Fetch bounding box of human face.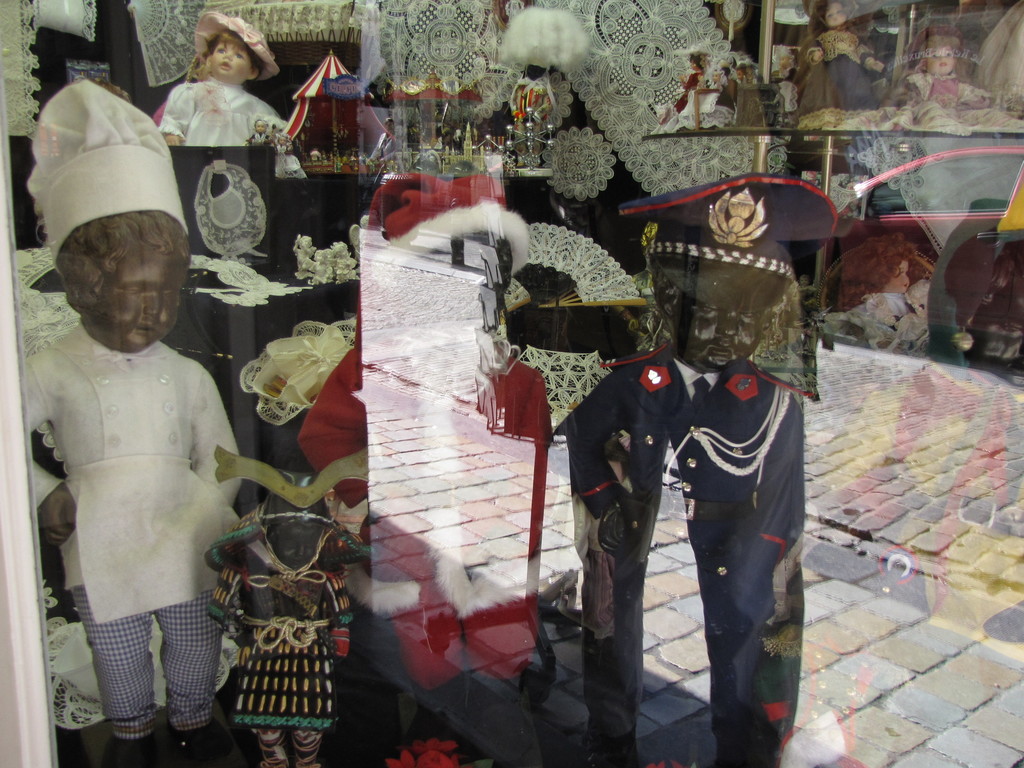
Bbox: region(685, 298, 759, 363).
